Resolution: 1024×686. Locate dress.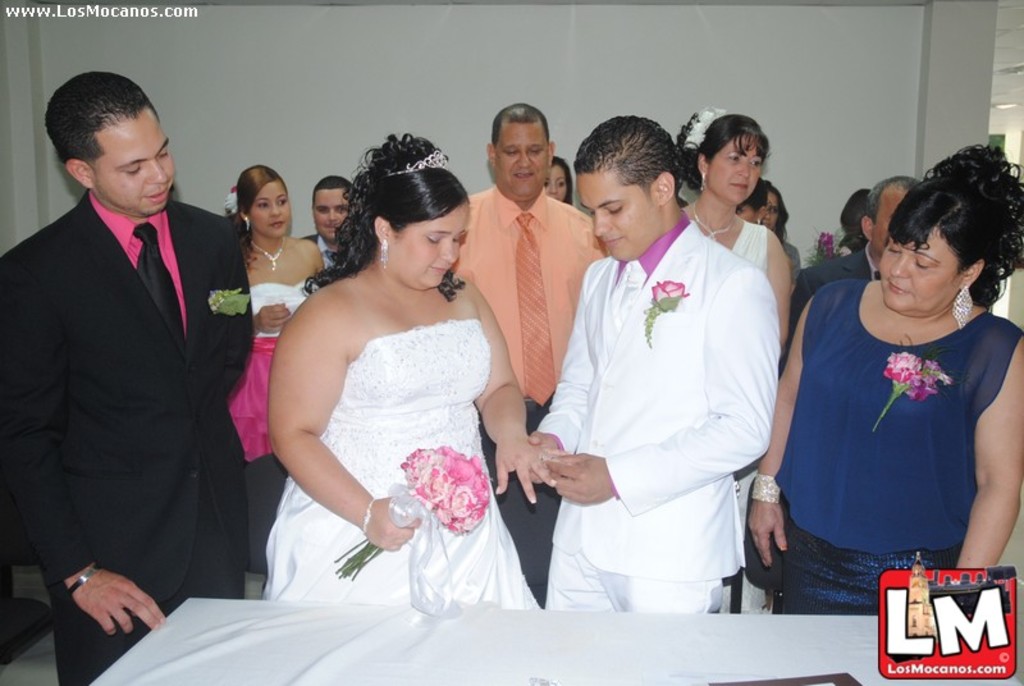
region(718, 221, 772, 612).
